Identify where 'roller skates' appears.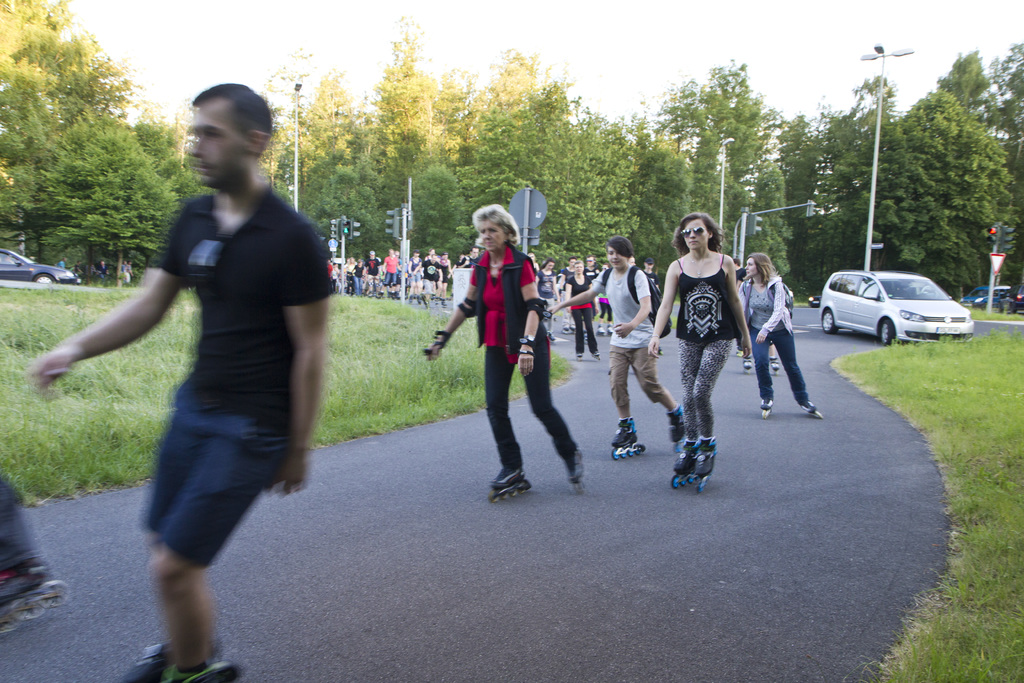
Appears at 667 403 689 457.
